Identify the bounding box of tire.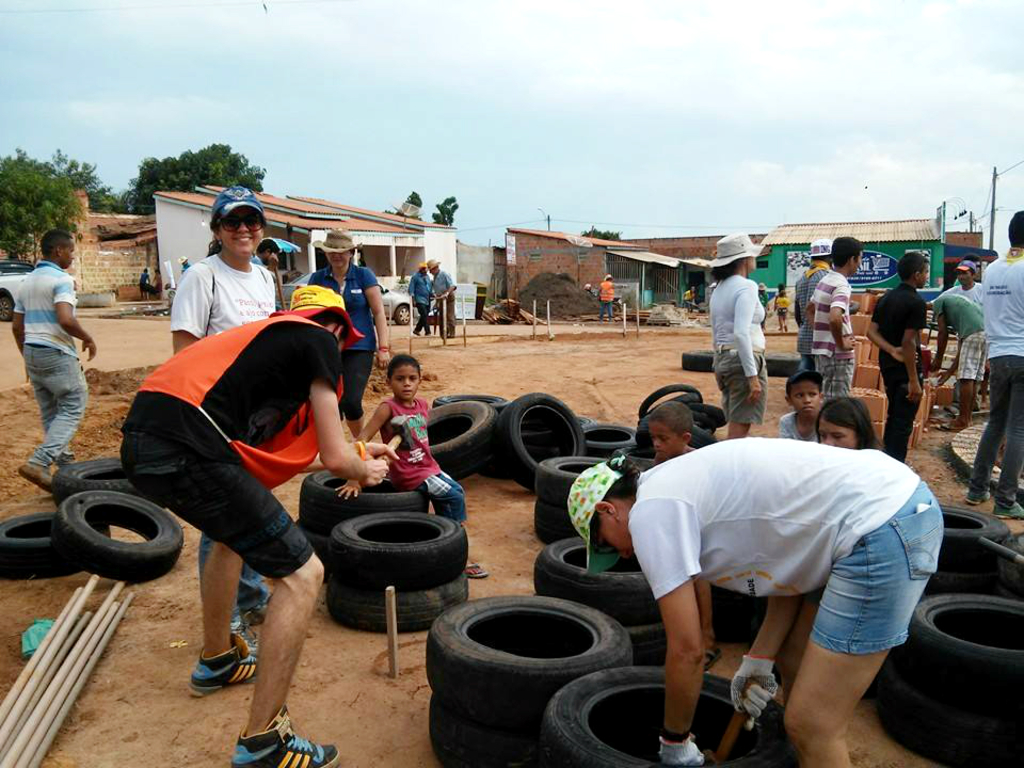
430:698:537:767.
